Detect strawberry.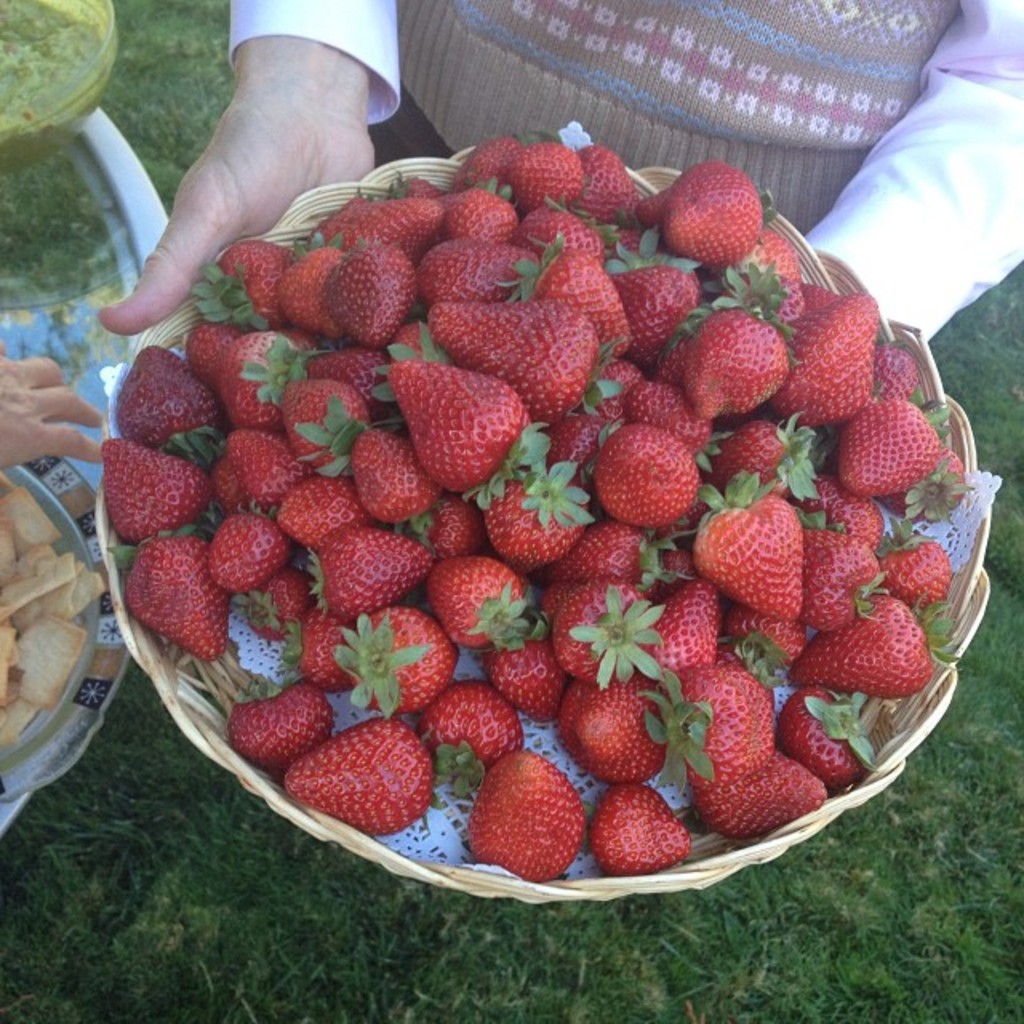
Detected at (768,282,882,418).
